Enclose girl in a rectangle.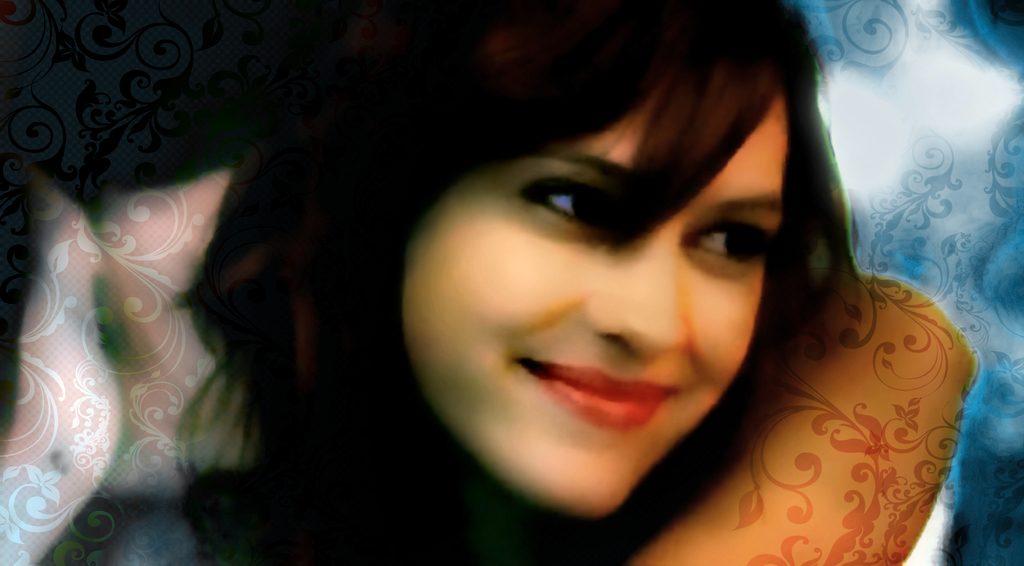
[x1=178, y1=0, x2=981, y2=565].
